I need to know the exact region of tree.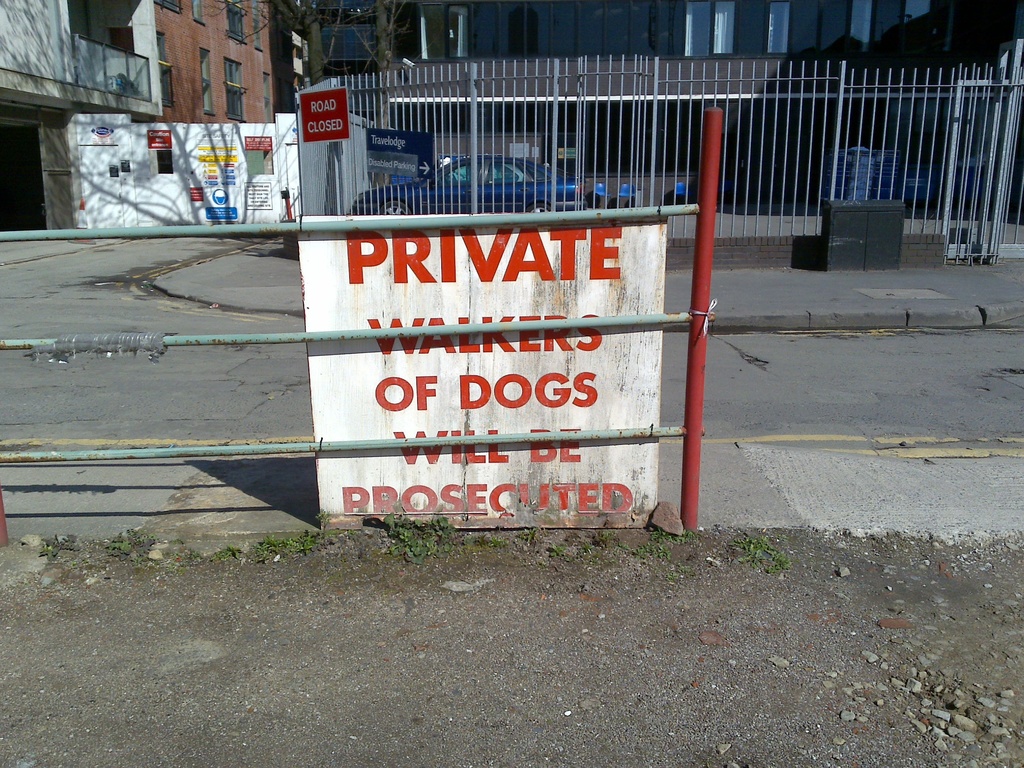
Region: [x1=347, y1=0, x2=410, y2=188].
